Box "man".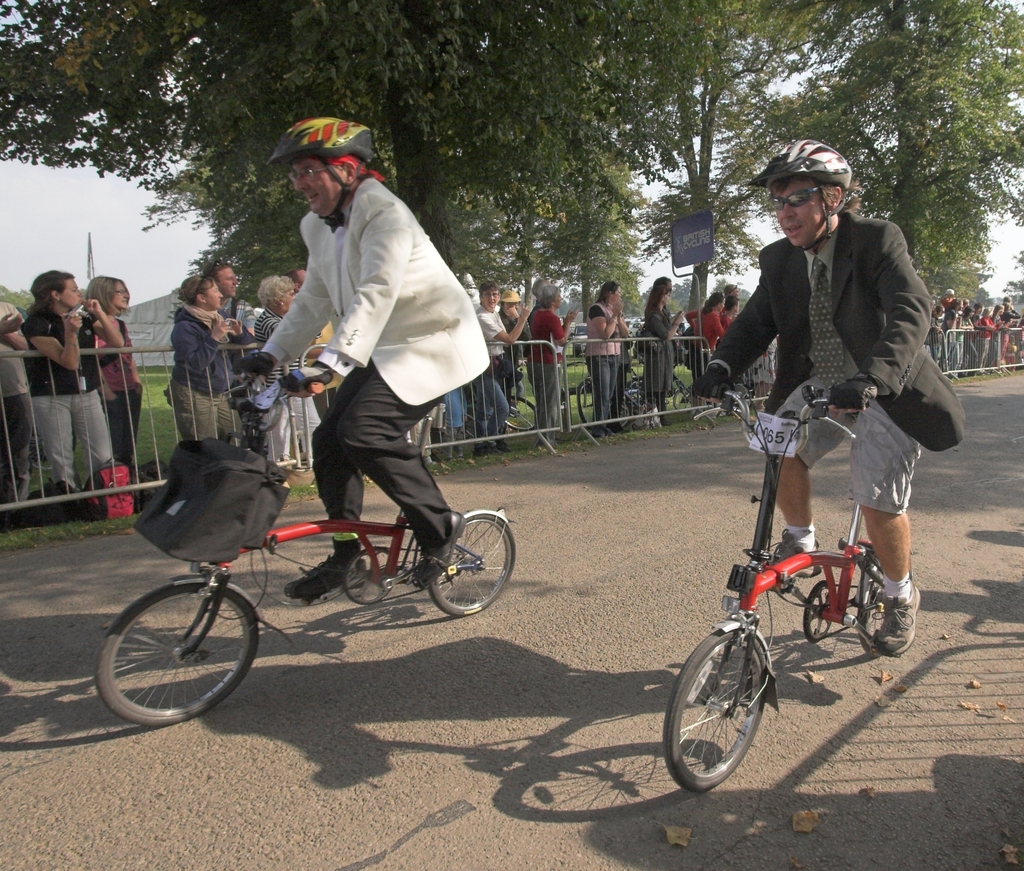
0 298 28 507.
